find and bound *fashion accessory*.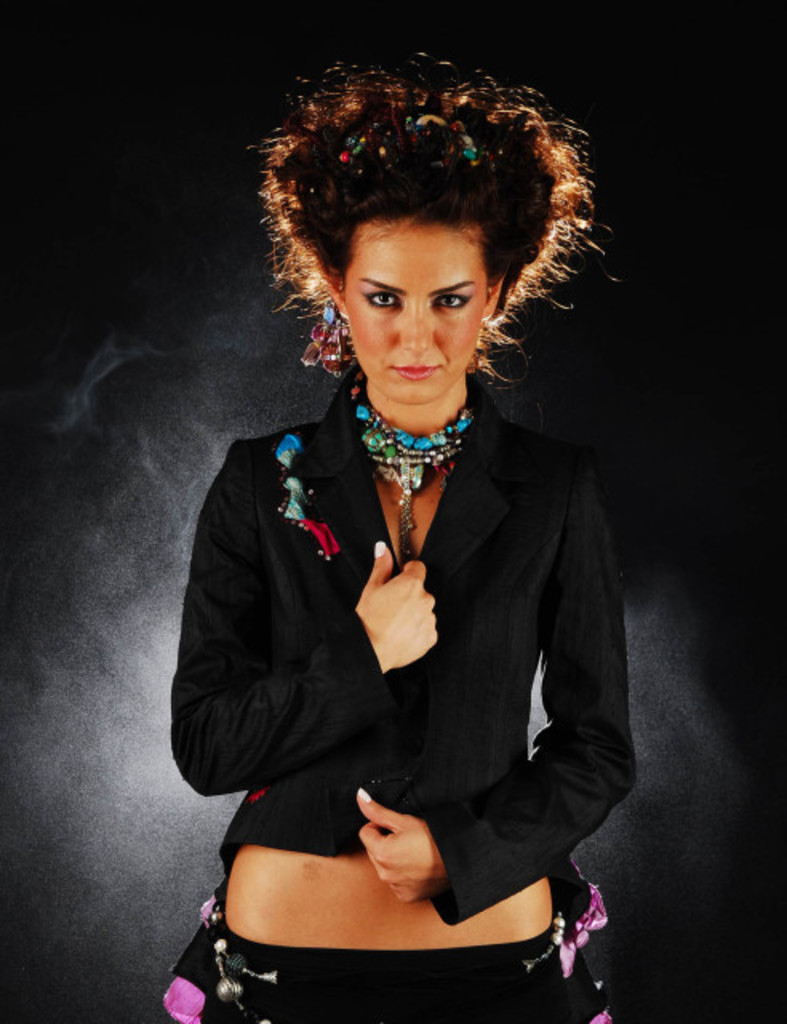
Bound: <region>354, 390, 472, 565</region>.
